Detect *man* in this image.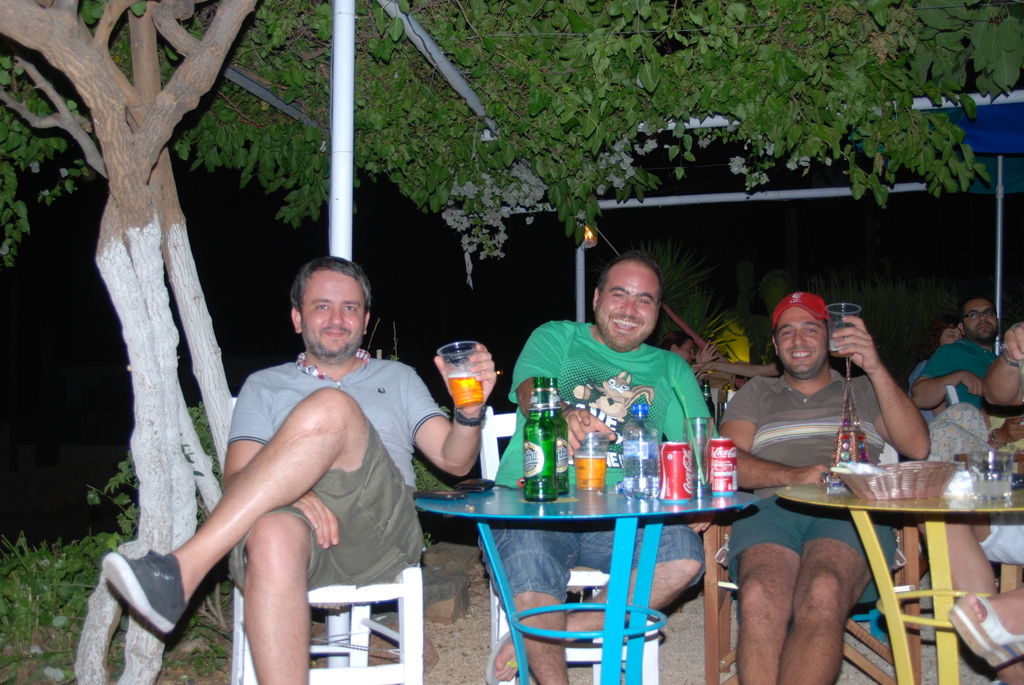
Detection: pyautogui.locateOnScreen(913, 320, 1023, 684).
